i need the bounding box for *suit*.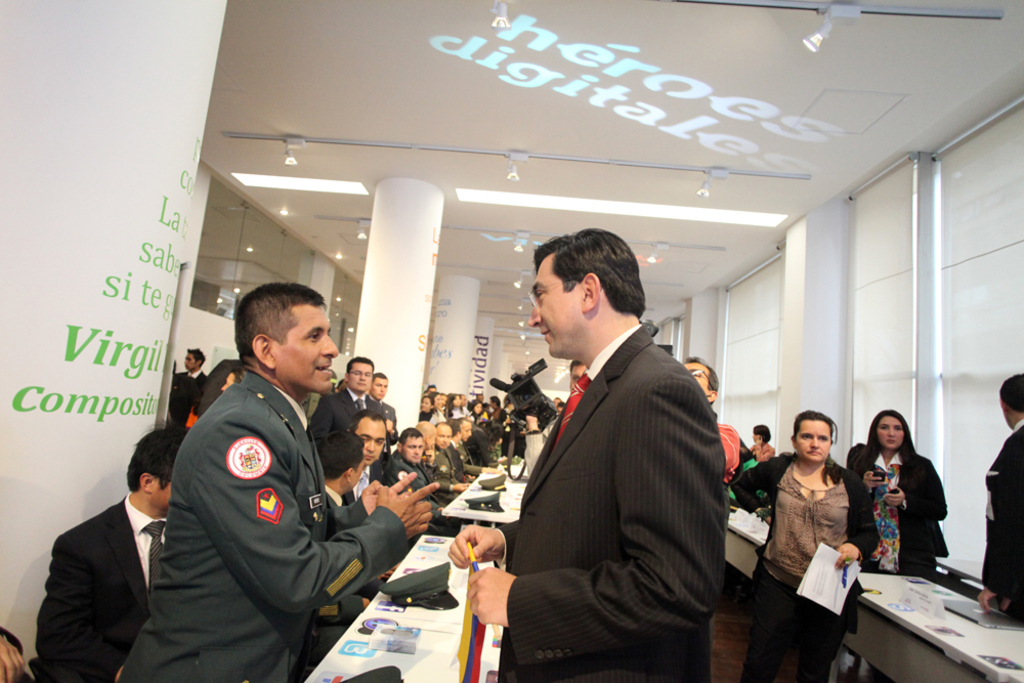
Here it is: bbox=[378, 405, 398, 437].
